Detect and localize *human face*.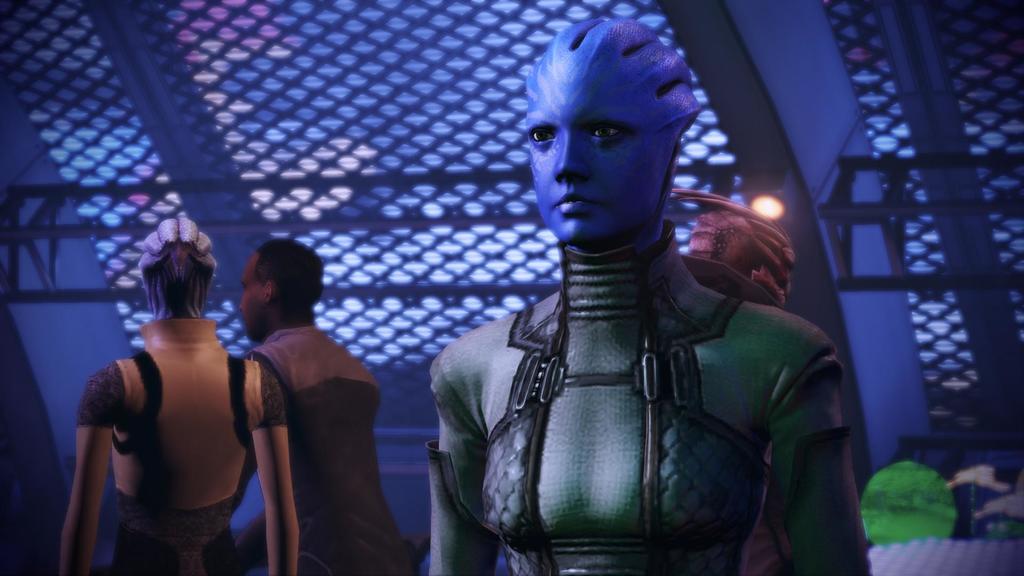
Localized at [237, 249, 271, 342].
